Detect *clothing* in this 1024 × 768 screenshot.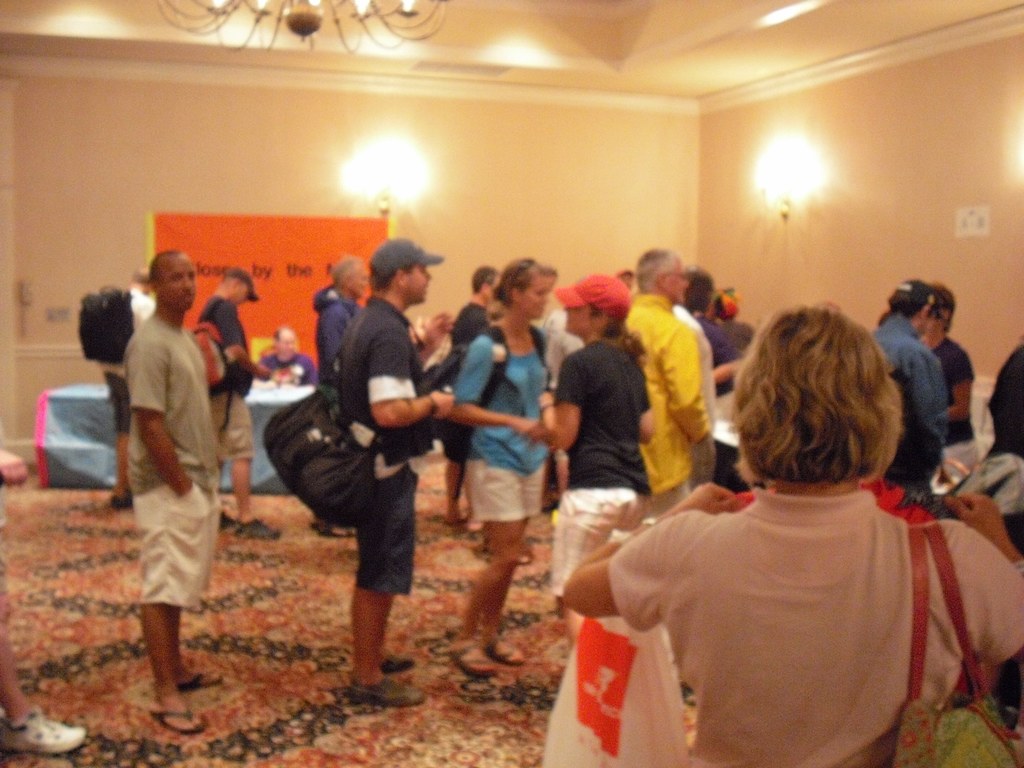
Detection: detection(619, 292, 707, 522).
